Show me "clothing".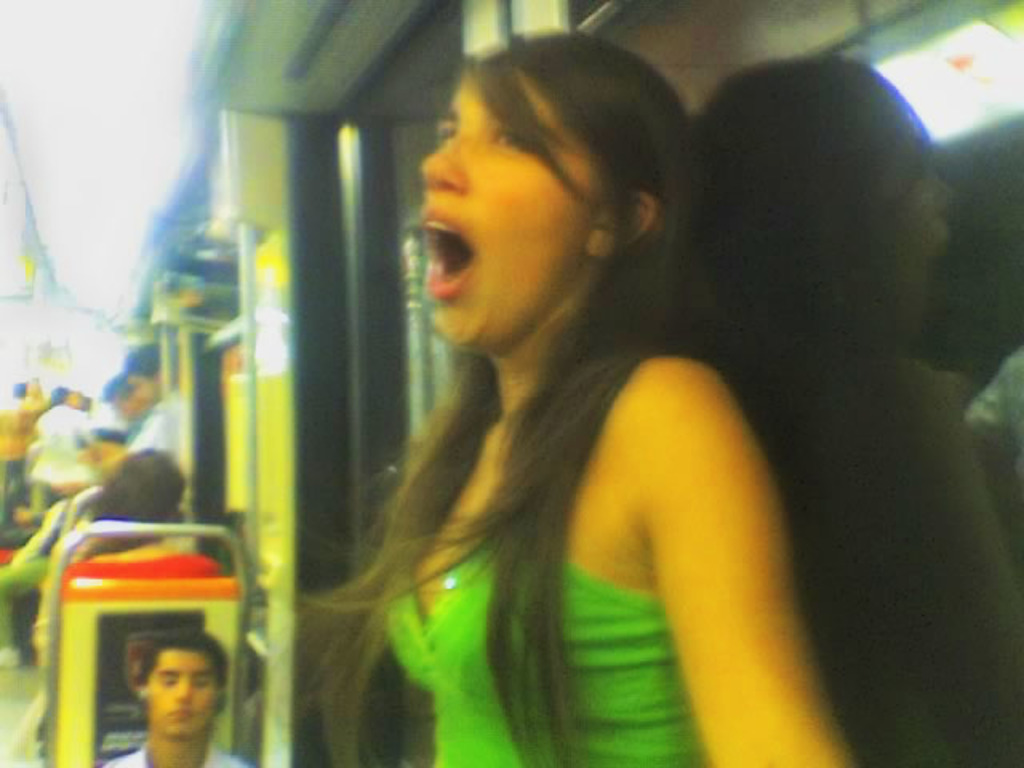
"clothing" is here: detection(317, 202, 747, 731).
